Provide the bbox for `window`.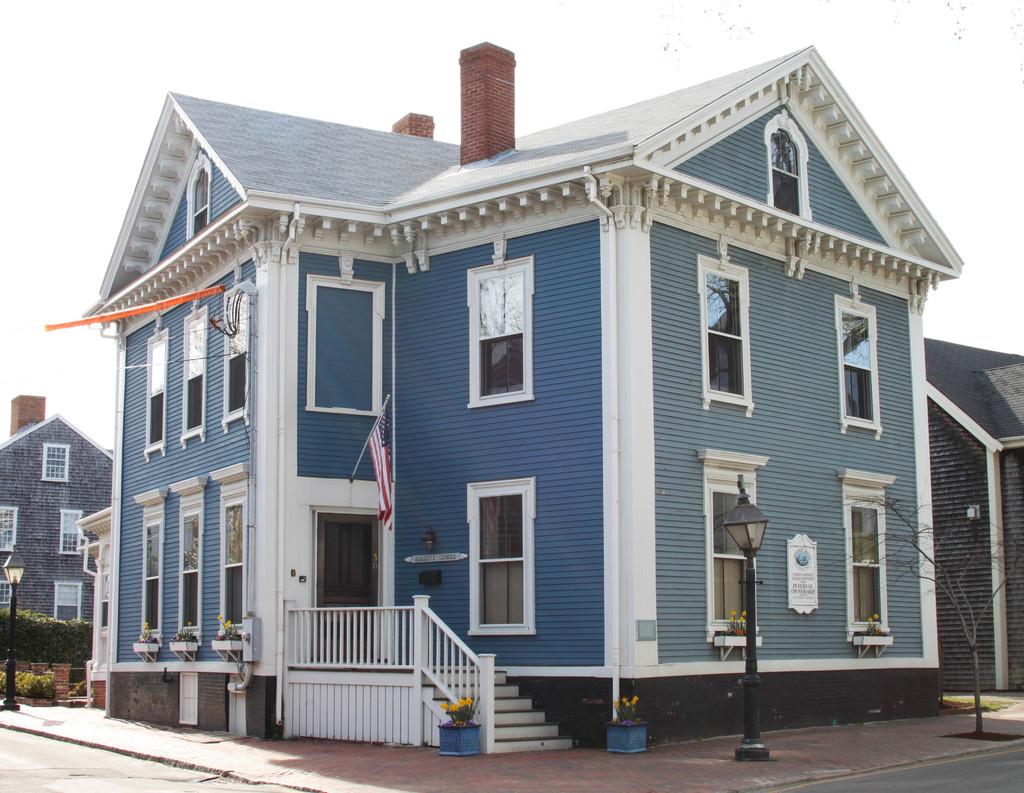
Rect(0, 579, 17, 612).
